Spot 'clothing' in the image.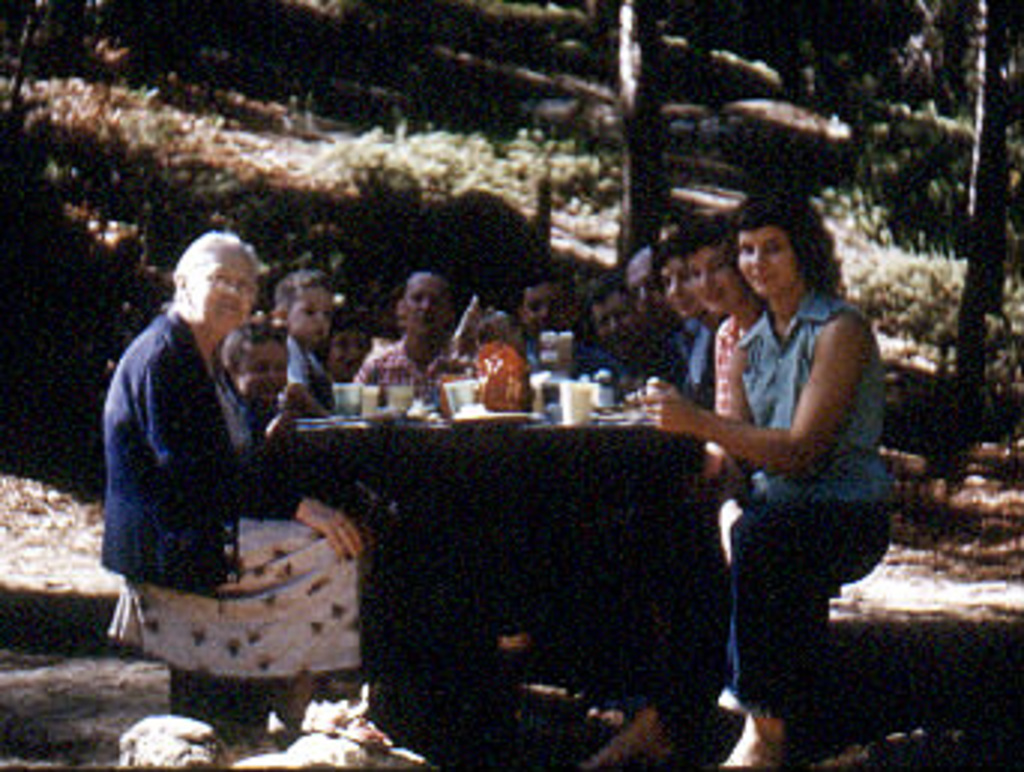
'clothing' found at box(746, 278, 886, 503).
